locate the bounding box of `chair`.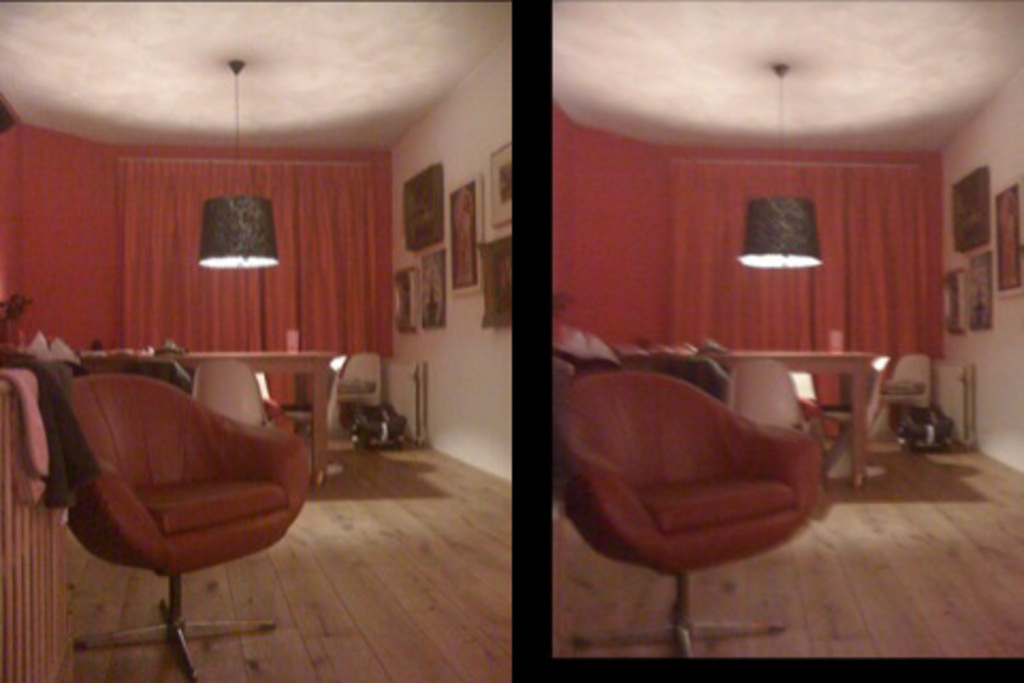
Bounding box: x1=719 y1=361 x2=806 y2=429.
